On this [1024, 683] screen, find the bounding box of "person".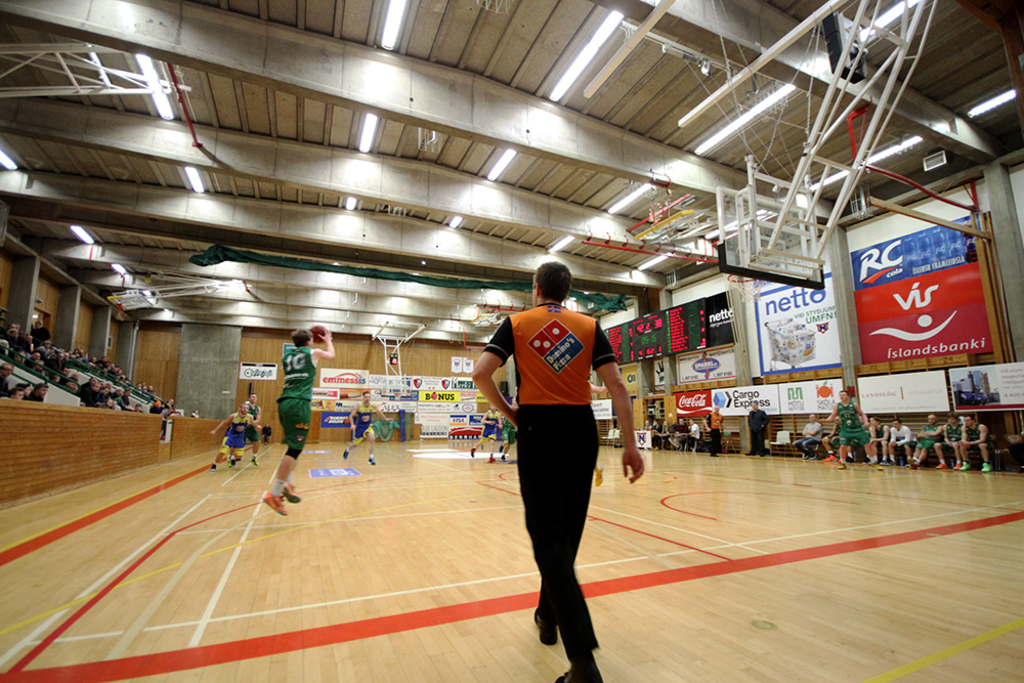
Bounding box: BBox(340, 387, 394, 473).
